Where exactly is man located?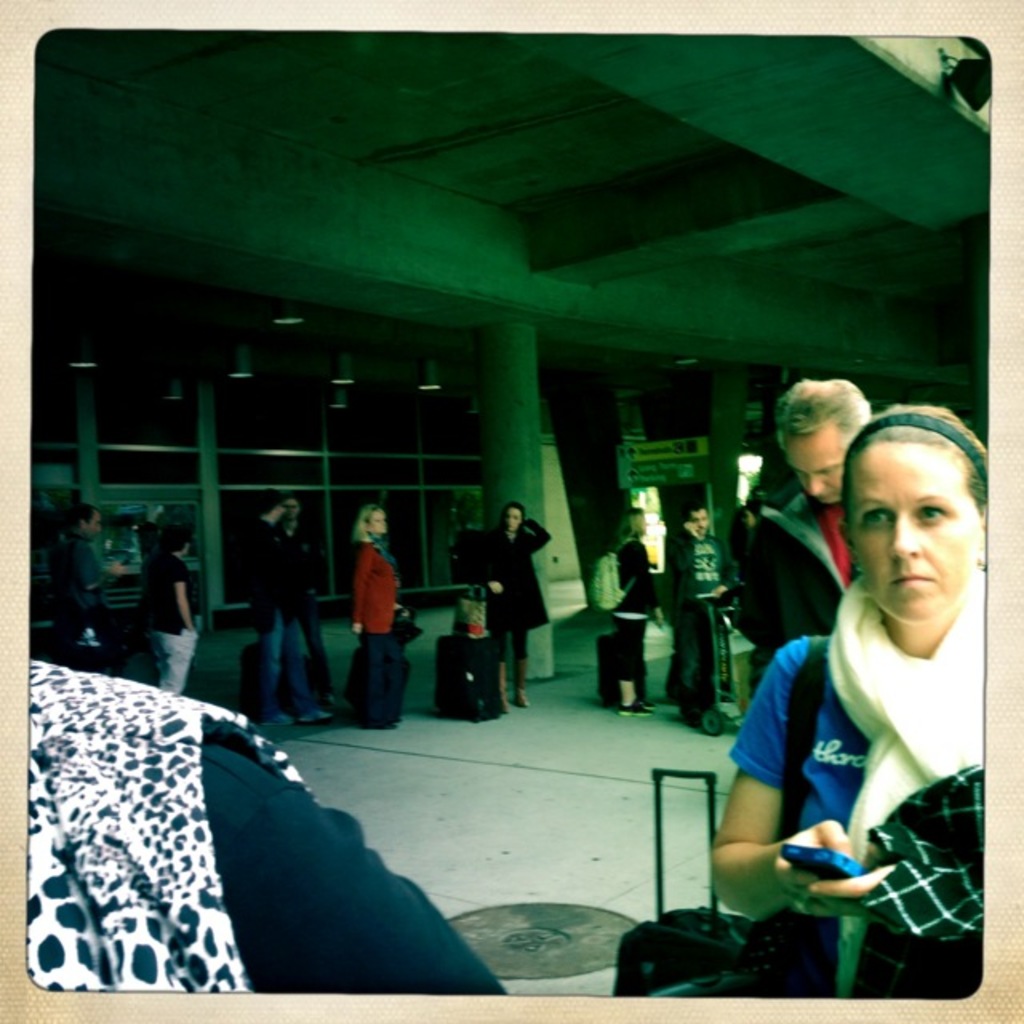
Its bounding box is [left=666, top=502, right=734, bottom=720].
